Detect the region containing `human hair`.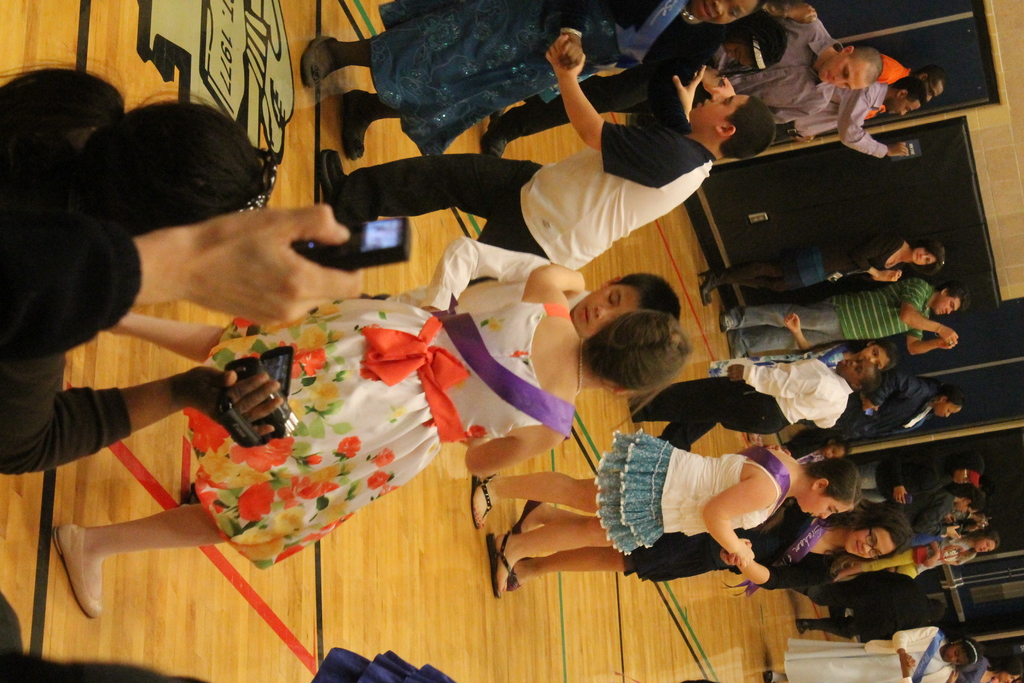
l=989, t=646, r=1023, b=679.
